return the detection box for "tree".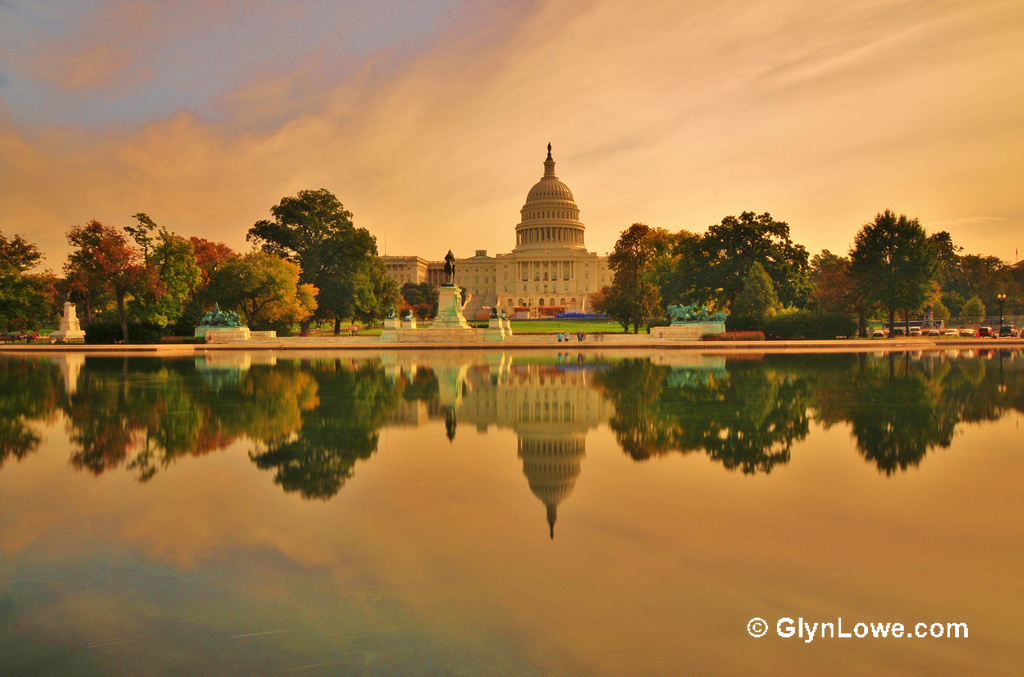
(686, 201, 822, 314).
